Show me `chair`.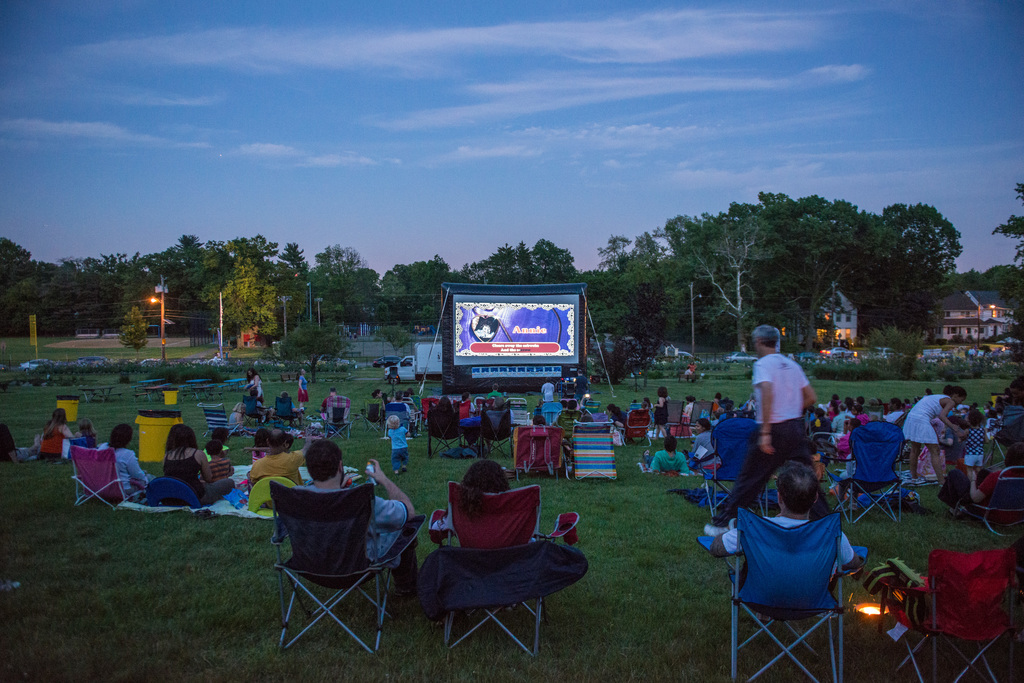
`chair` is here: (x1=728, y1=508, x2=849, y2=682).
